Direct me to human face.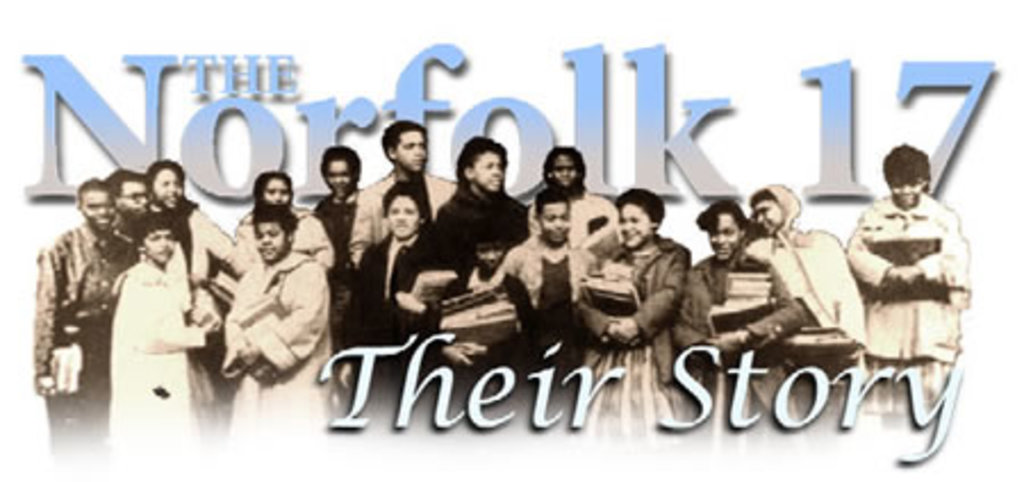
Direction: [259, 218, 282, 257].
